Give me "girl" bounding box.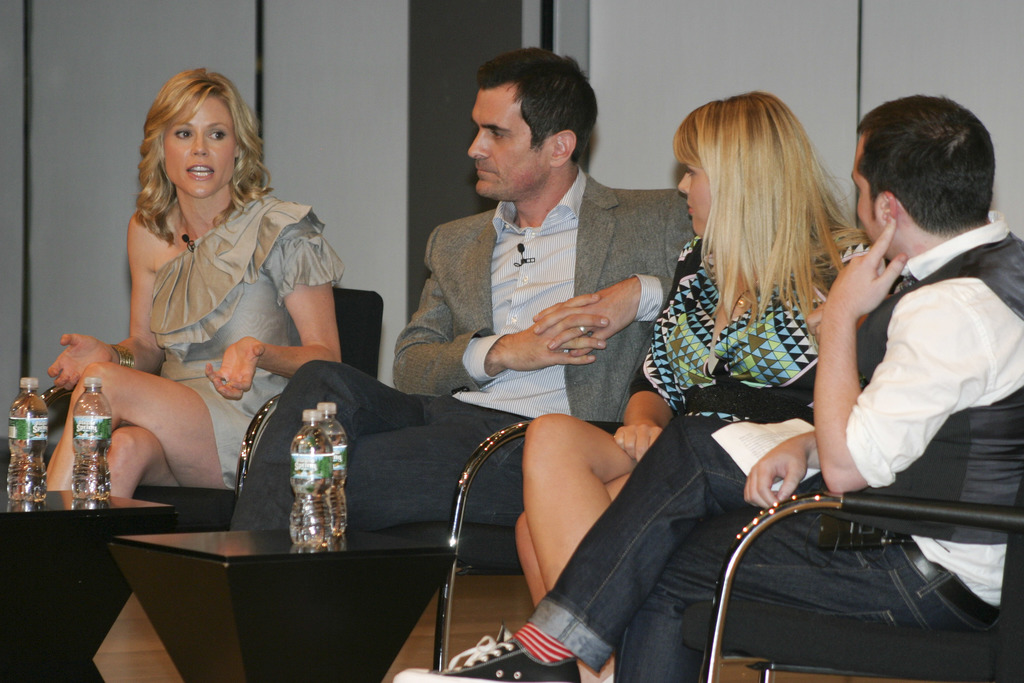
l=515, t=92, r=898, b=682.
